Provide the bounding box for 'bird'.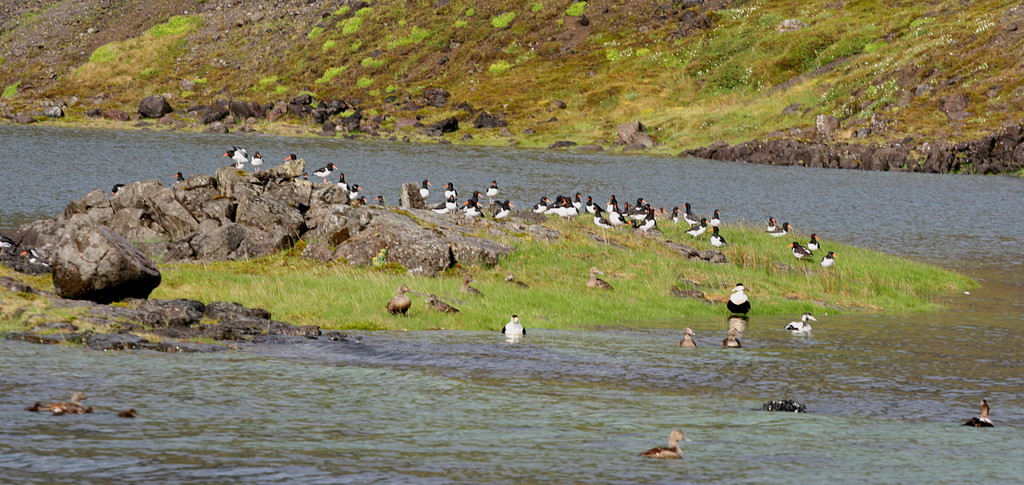
(173,170,184,183).
